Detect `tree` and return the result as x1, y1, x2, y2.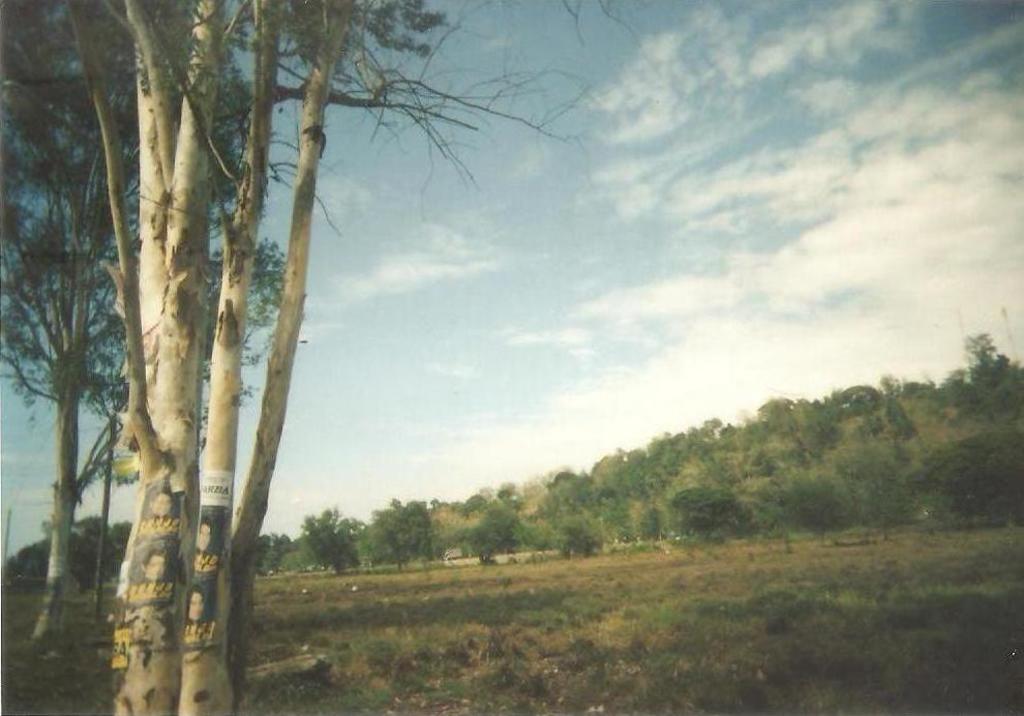
34, 0, 649, 715.
